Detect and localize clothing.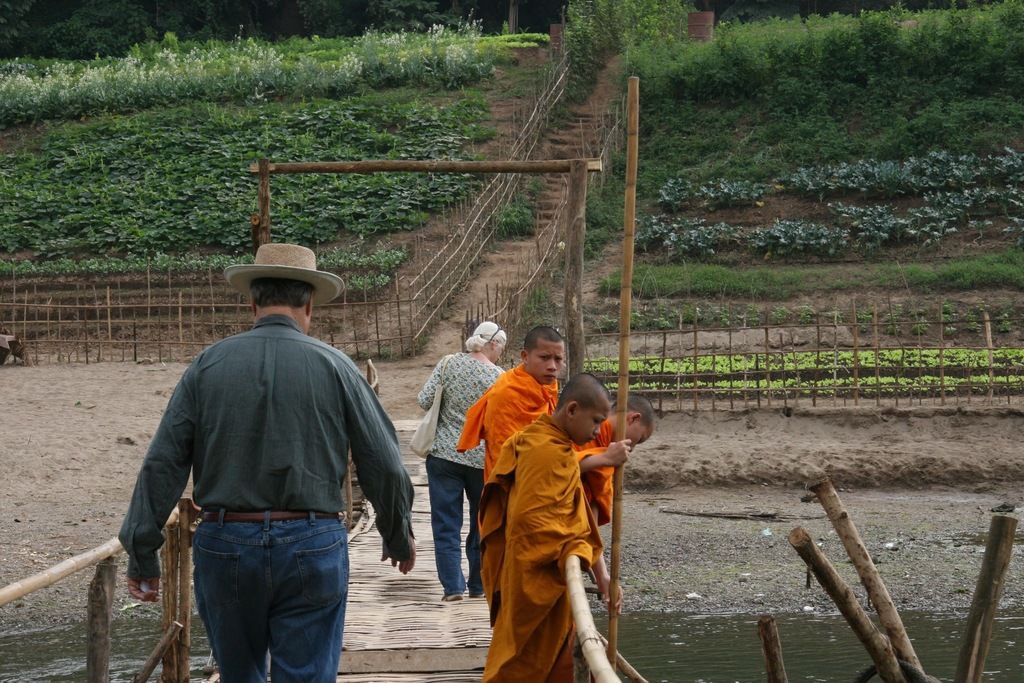
Localized at [125,317,422,586].
